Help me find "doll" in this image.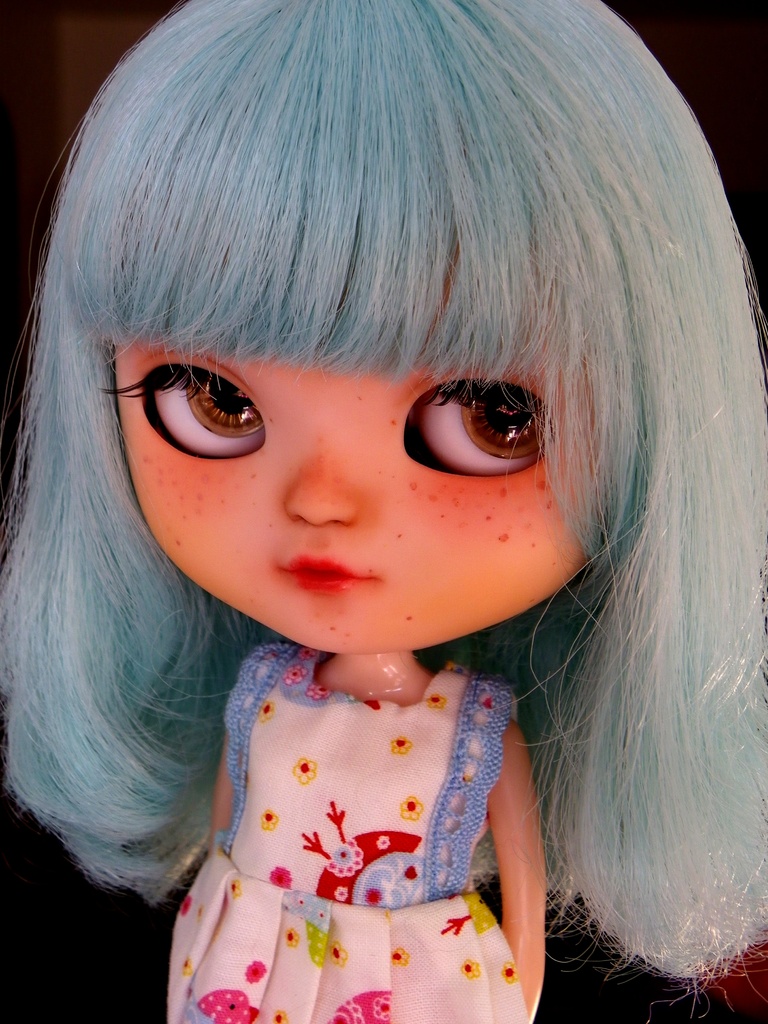
Found it: bbox=(0, 0, 767, 1023).
